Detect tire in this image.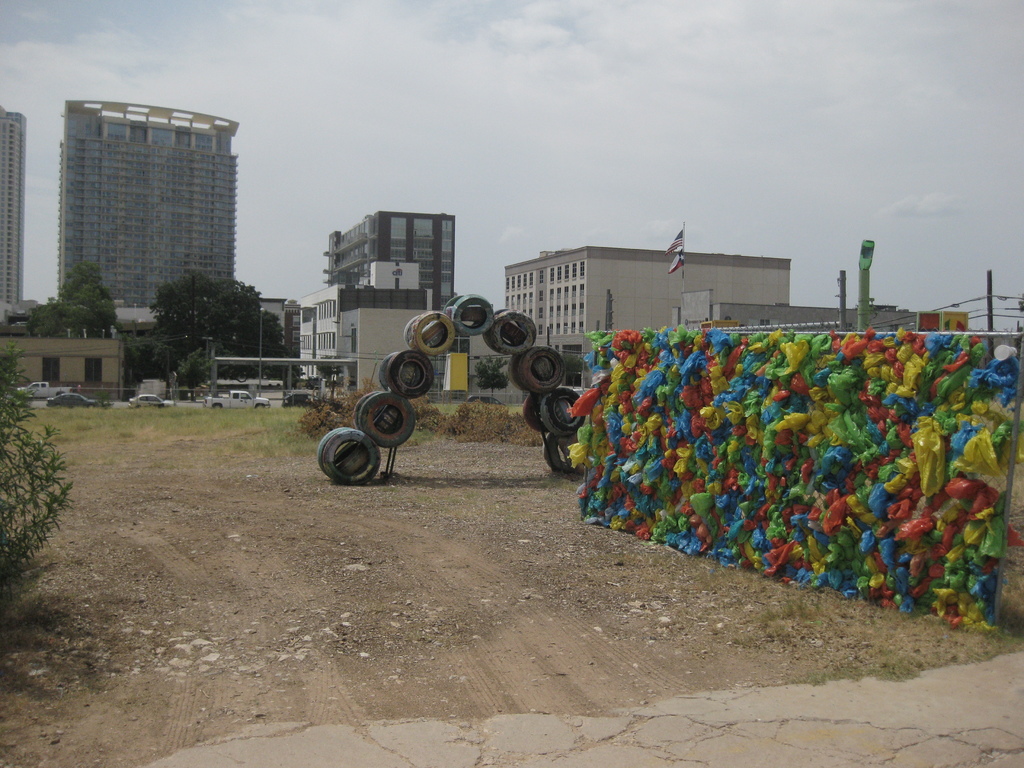
Detection: (378,354,401,397).
